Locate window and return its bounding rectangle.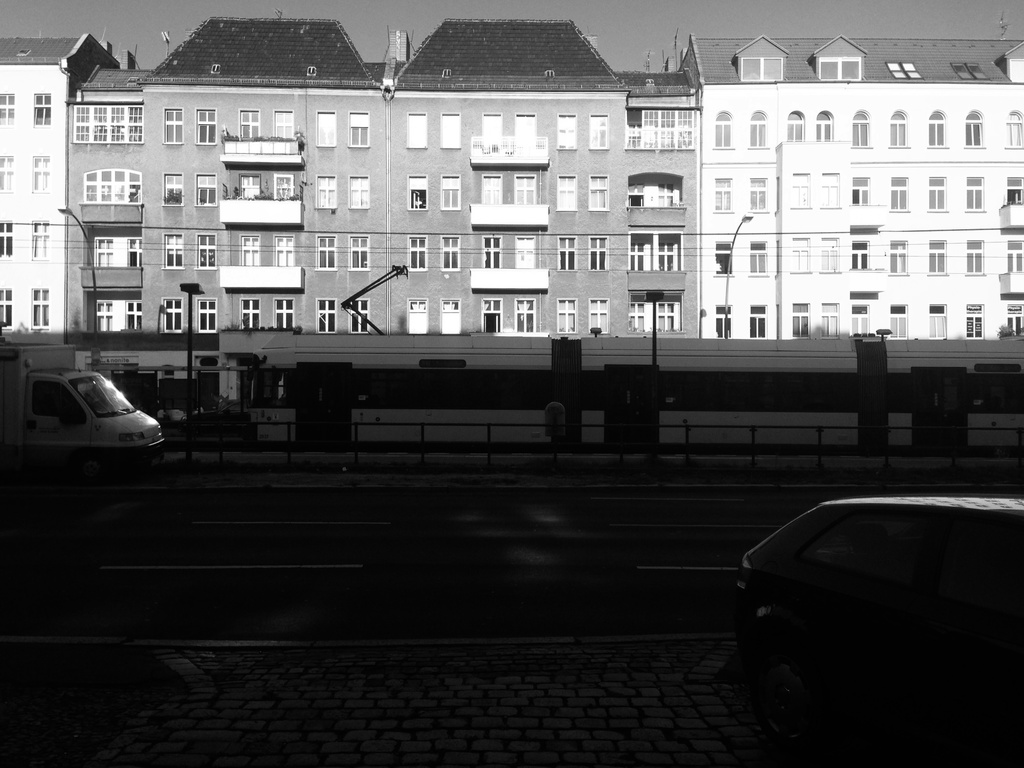
detection(748, 242, 768, 275).
